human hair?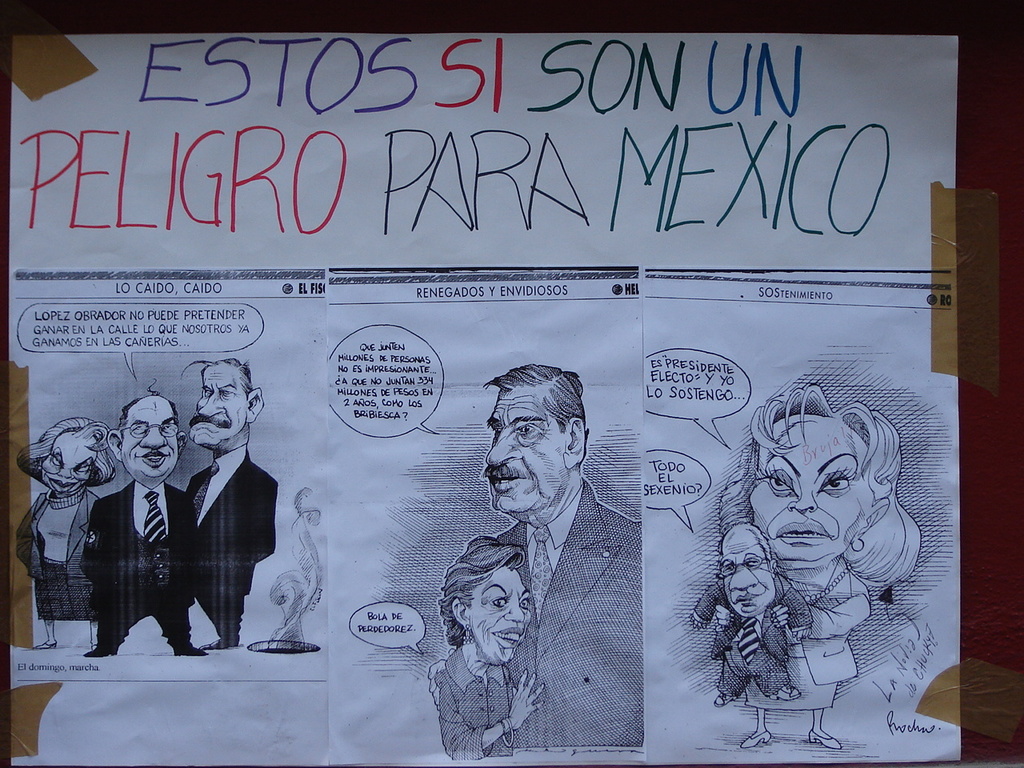
bbox=(722, 384, 920, 590)
